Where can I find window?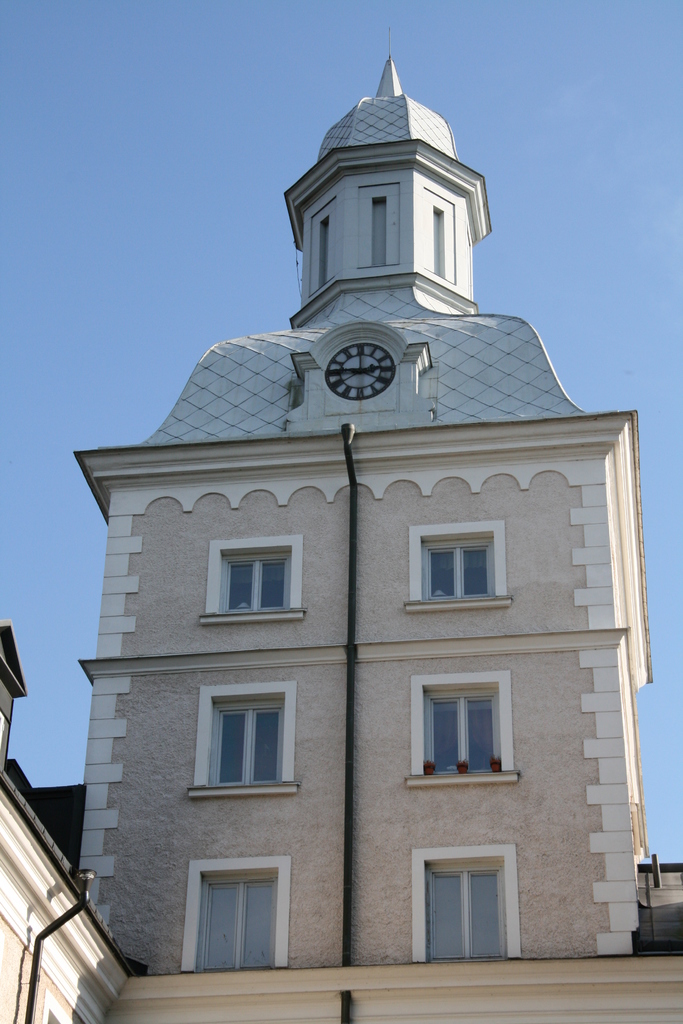
You can find it at crop(213, 540, 306, 623).
